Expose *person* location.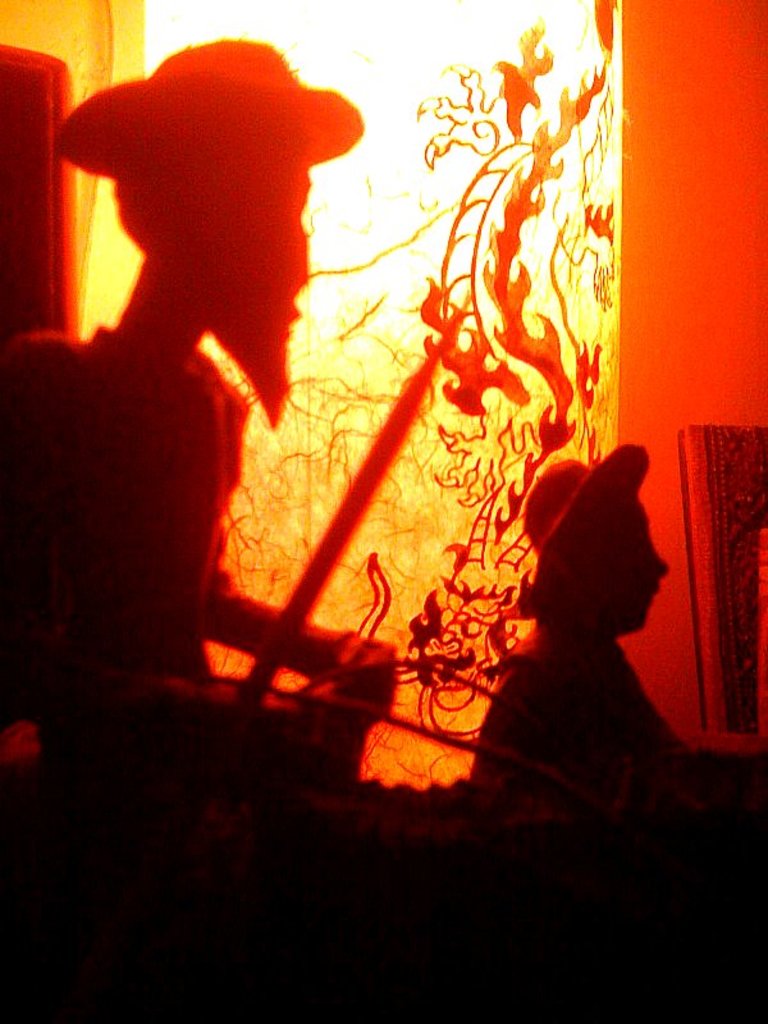
Exposed at <box>476,399,691,856</box>.
